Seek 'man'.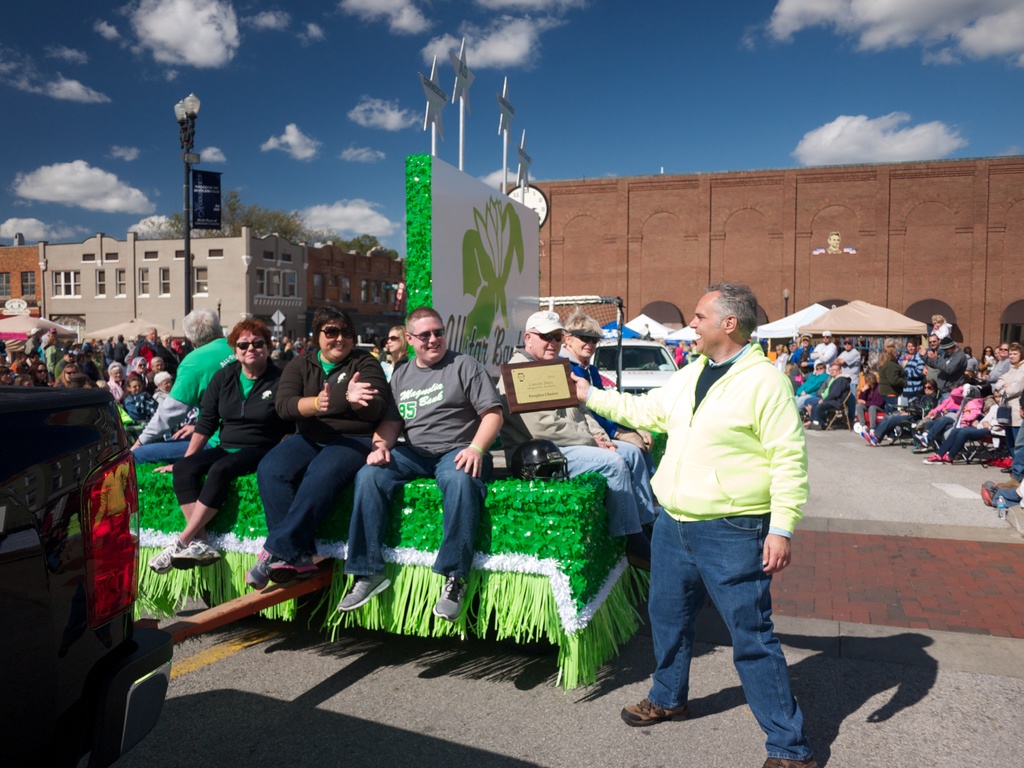
l=337, t=307, r=504, b=620.
